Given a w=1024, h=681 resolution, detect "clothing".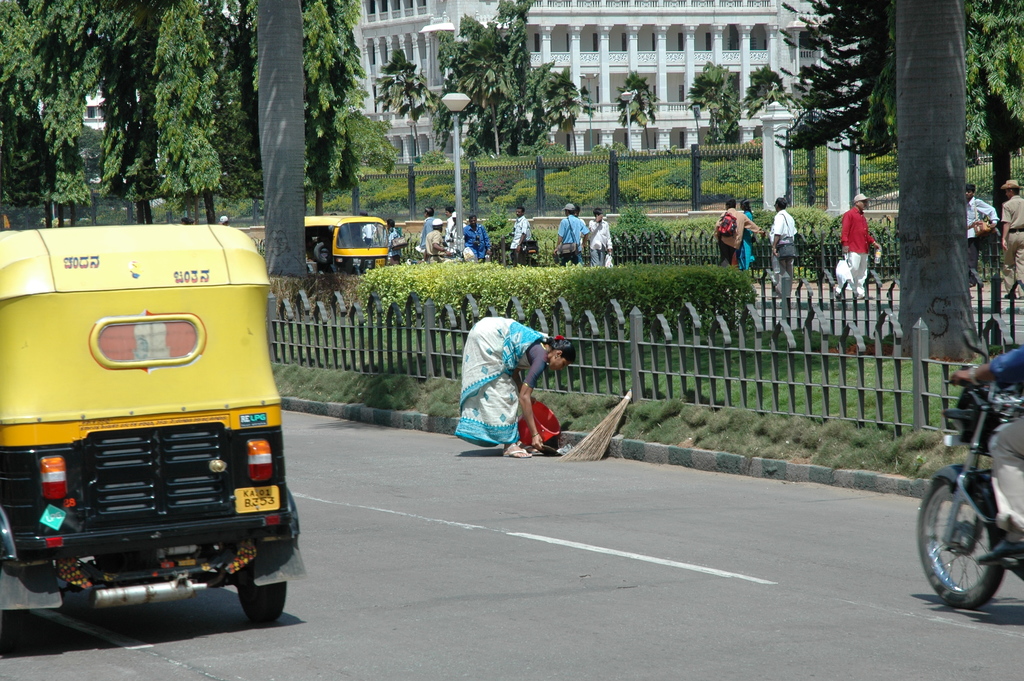
crop(826, 205, 879, 297).
